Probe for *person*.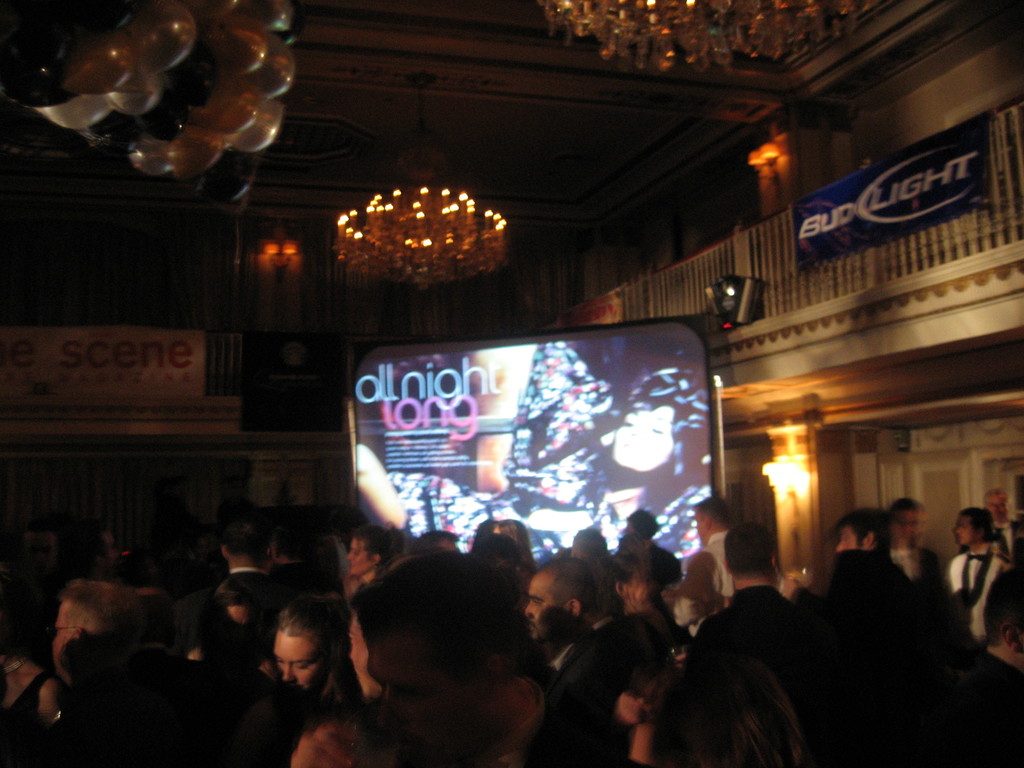
Probe result: l=351, t=349, r=536, b=531.
